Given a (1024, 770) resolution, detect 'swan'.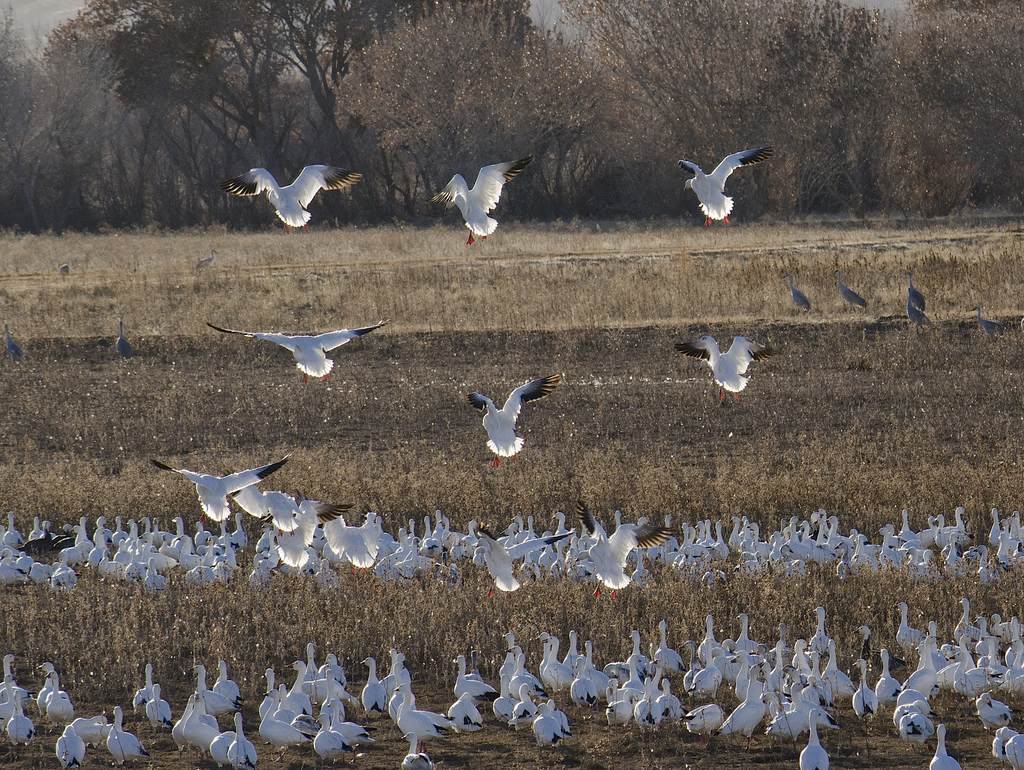
locate(210, 712, 236, 769).
